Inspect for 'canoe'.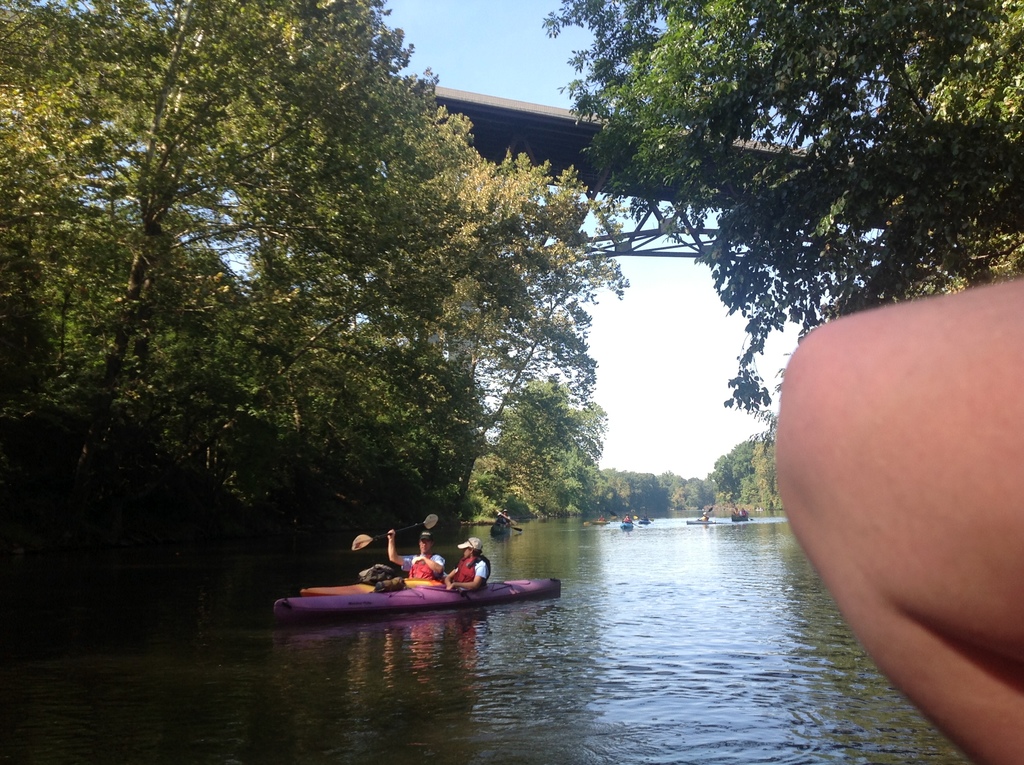
Inspection: BBox(636, 519, 657, 527).
